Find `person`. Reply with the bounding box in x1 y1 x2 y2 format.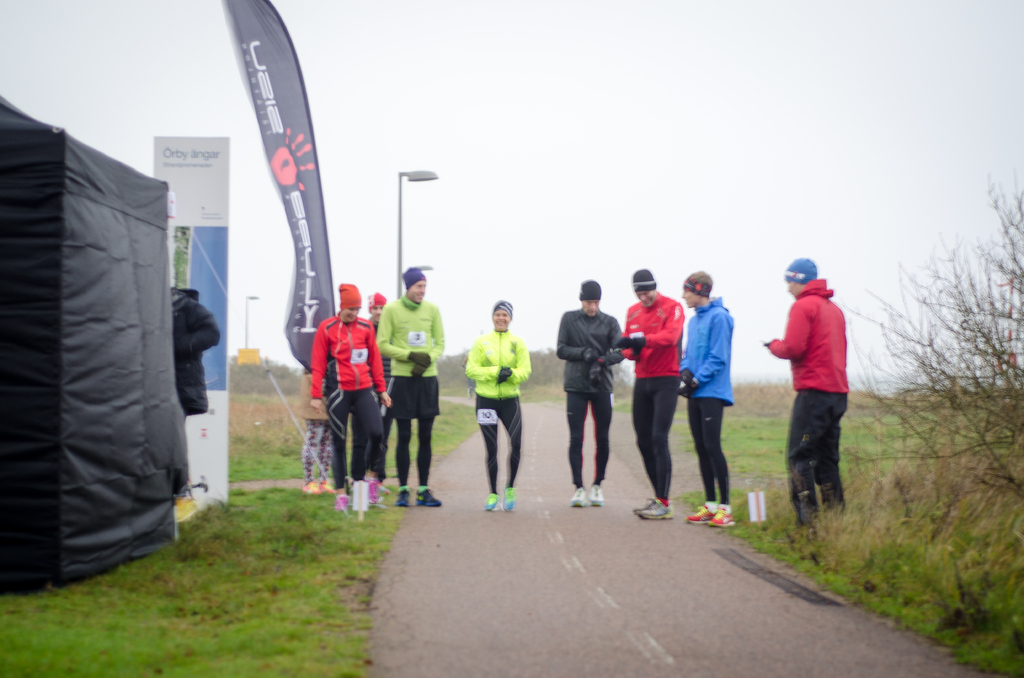
557 276 627 510.
